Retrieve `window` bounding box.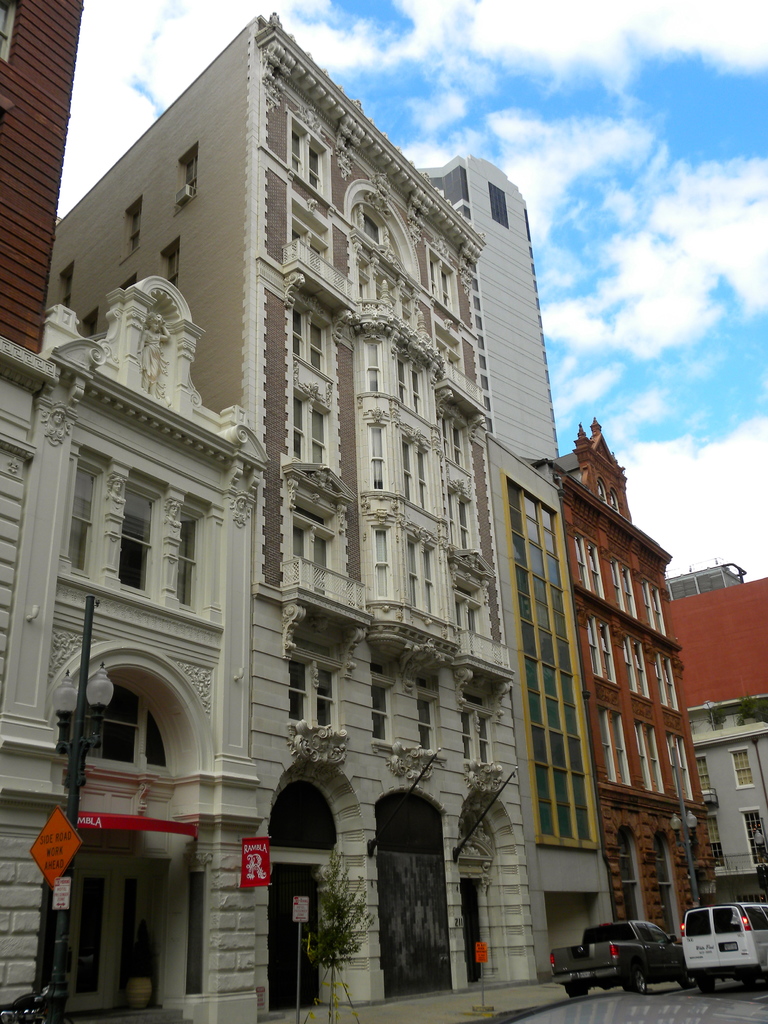
Bounding box: <region>632, 721, 666, 794</region>.
